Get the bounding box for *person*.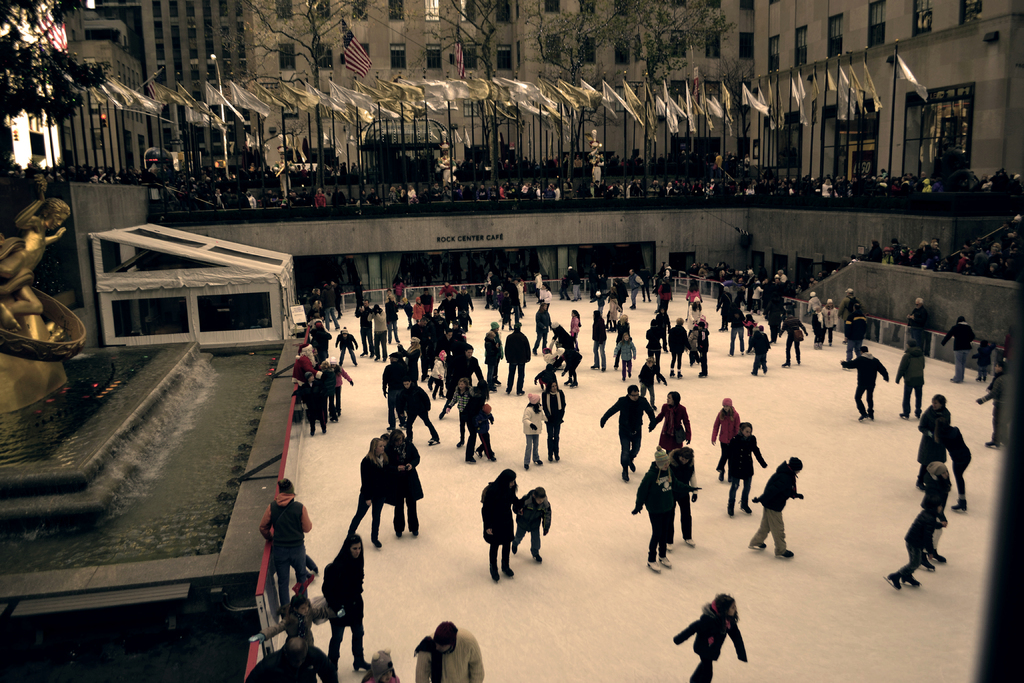
[left=387, top=186, right=396, bottom=203].
